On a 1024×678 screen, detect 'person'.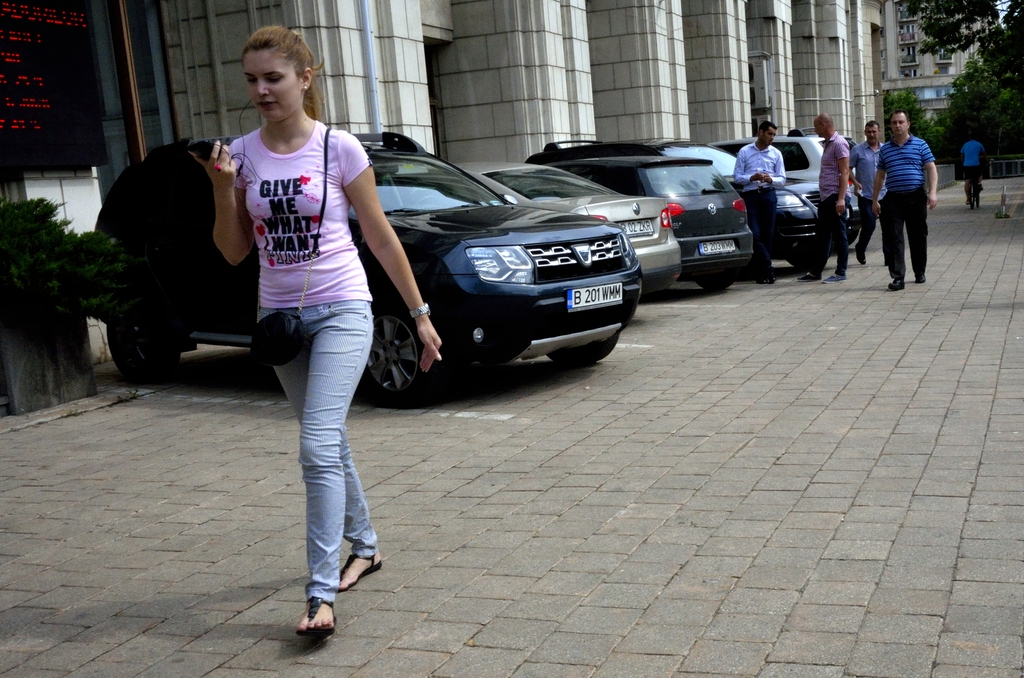
l=869, t=110, r=937, b=294.
